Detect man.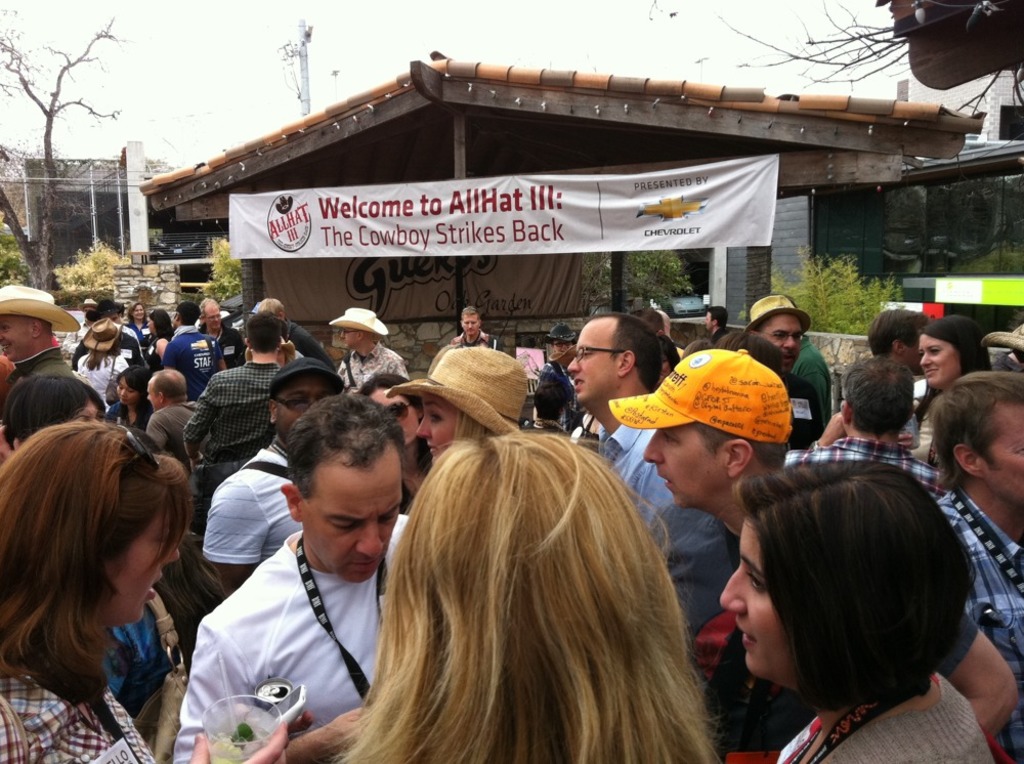
Detected at locate(254, 299, 328, 364).
